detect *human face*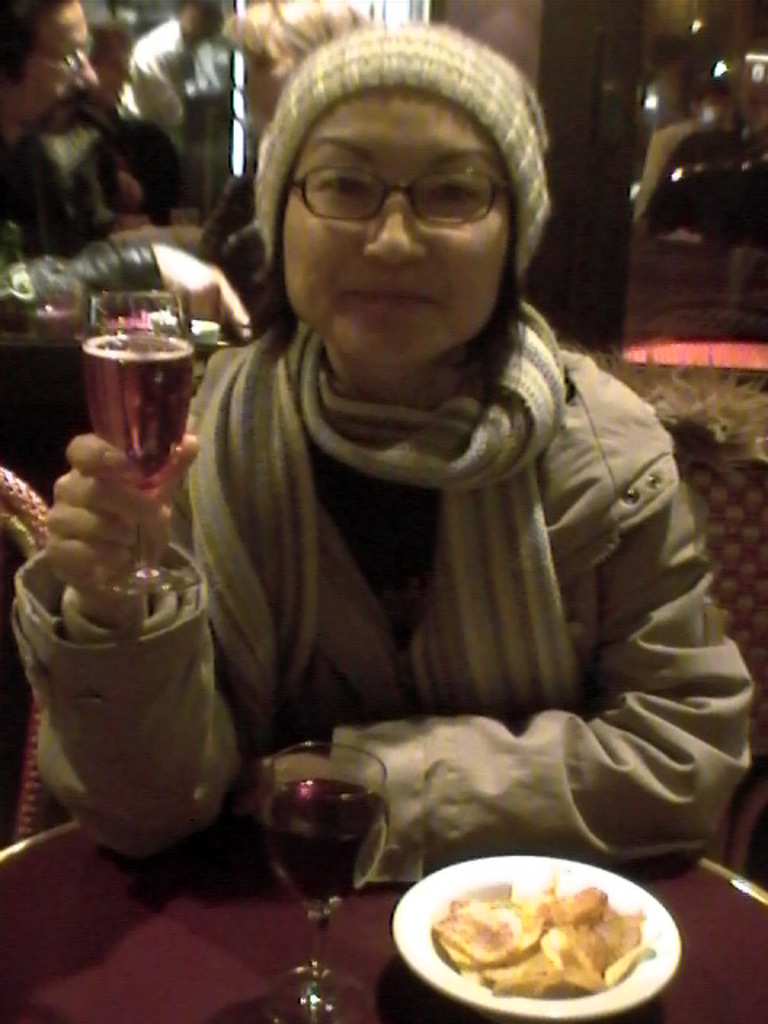
[13, 0, 101, 125]
